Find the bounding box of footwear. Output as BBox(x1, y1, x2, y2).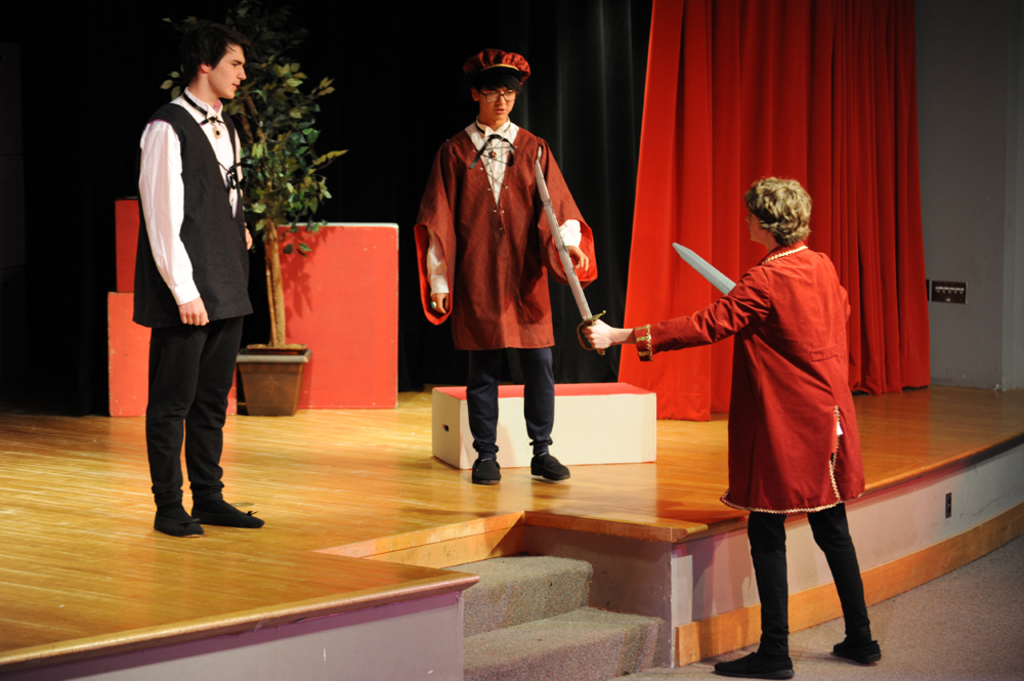
BBox(714, 649, 795, 680).
